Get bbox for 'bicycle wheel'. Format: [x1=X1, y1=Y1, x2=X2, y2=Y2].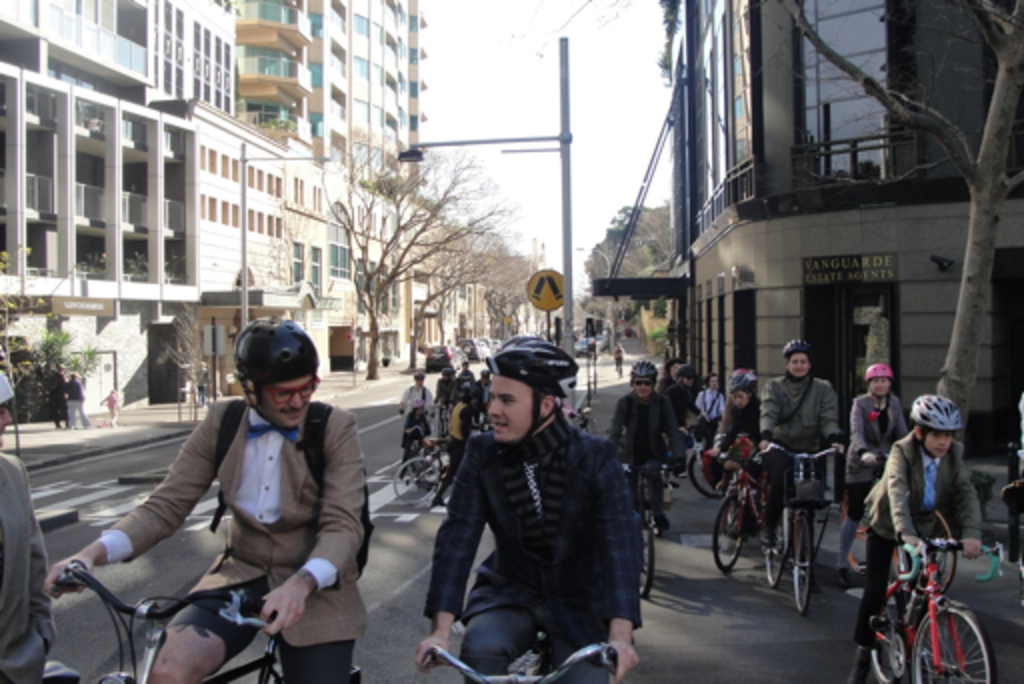
[x1=870, y1=602, x2=902, y2=682].
